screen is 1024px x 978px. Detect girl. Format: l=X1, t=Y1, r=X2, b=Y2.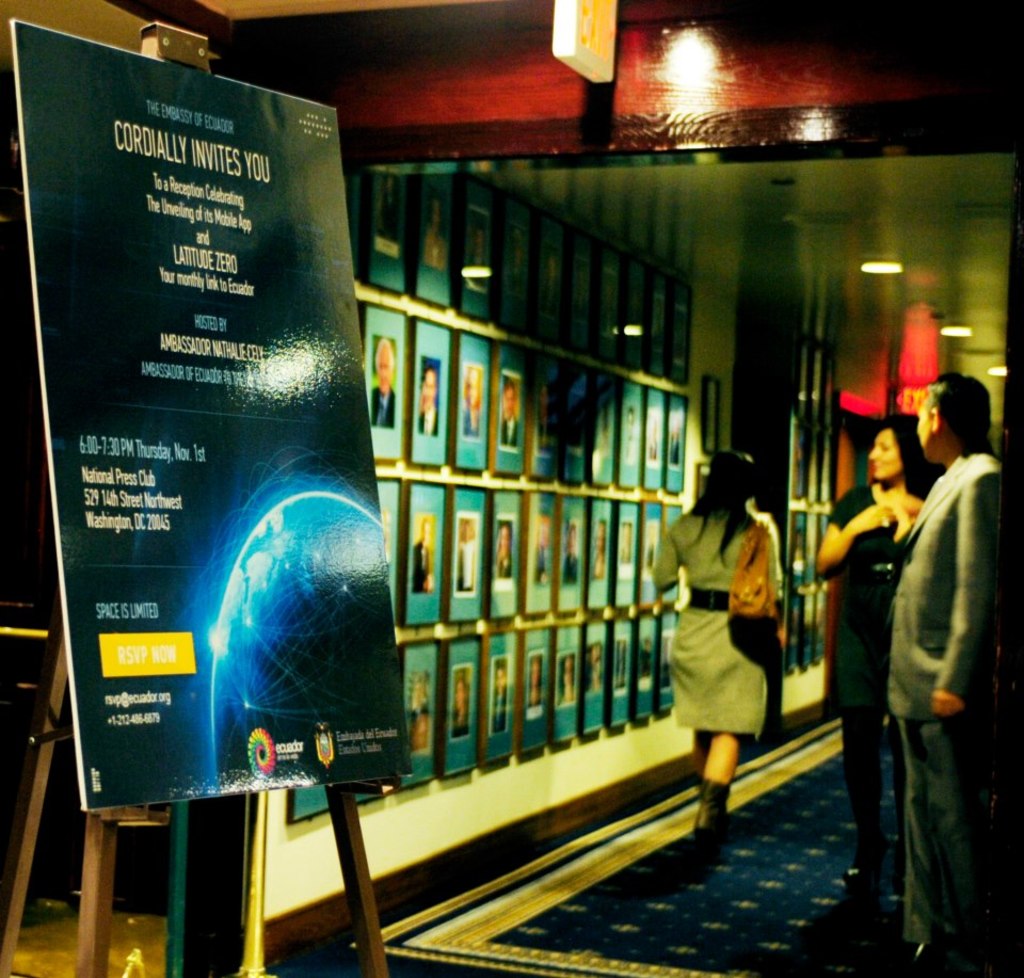
l=643, t=446, r=790, b=847.
